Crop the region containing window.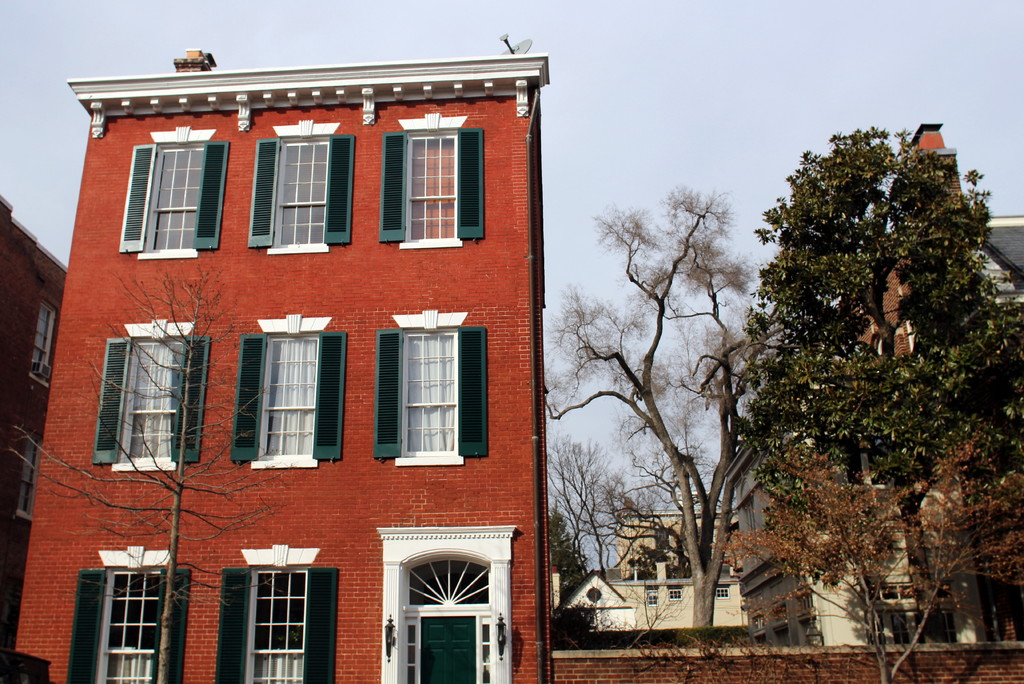
Crop region: rect(668, 581, 688, 606).
